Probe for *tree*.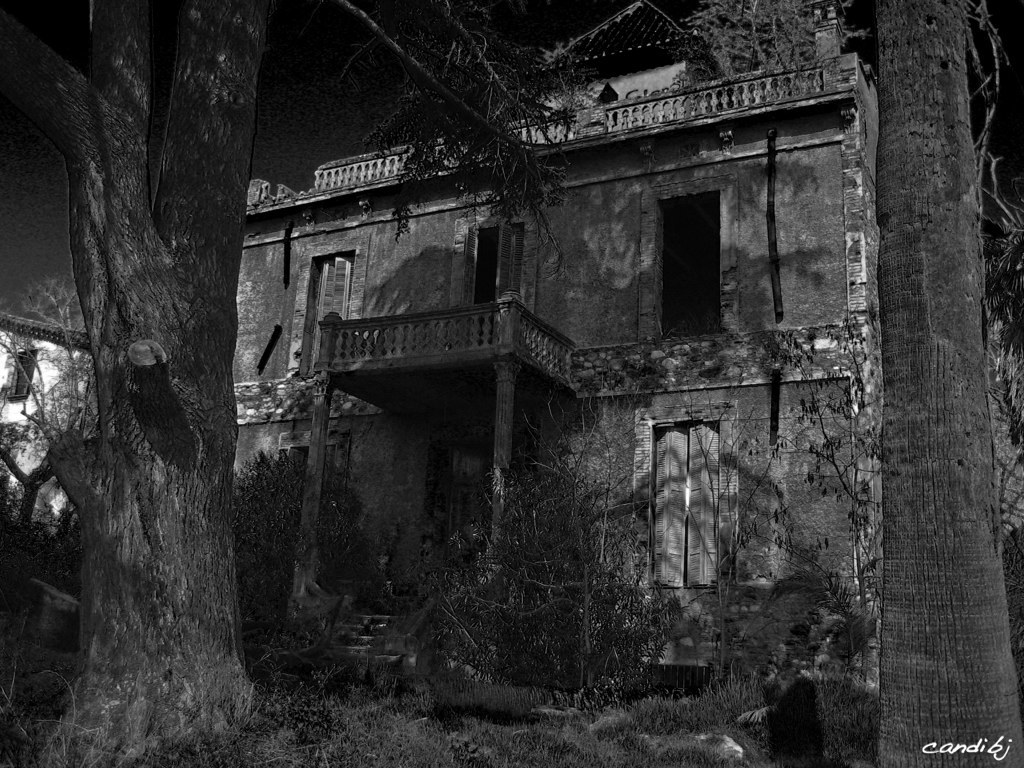
Probe result: l=13, t=0, r=270, b=767.
